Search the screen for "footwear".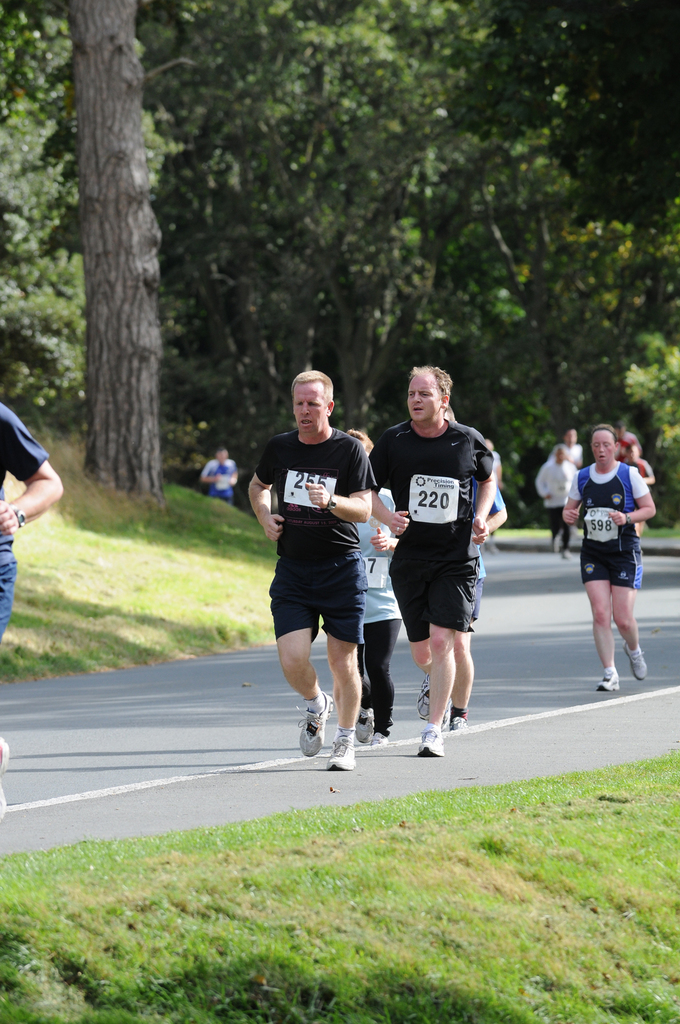
Found at region(414, 673, 424, 722).
